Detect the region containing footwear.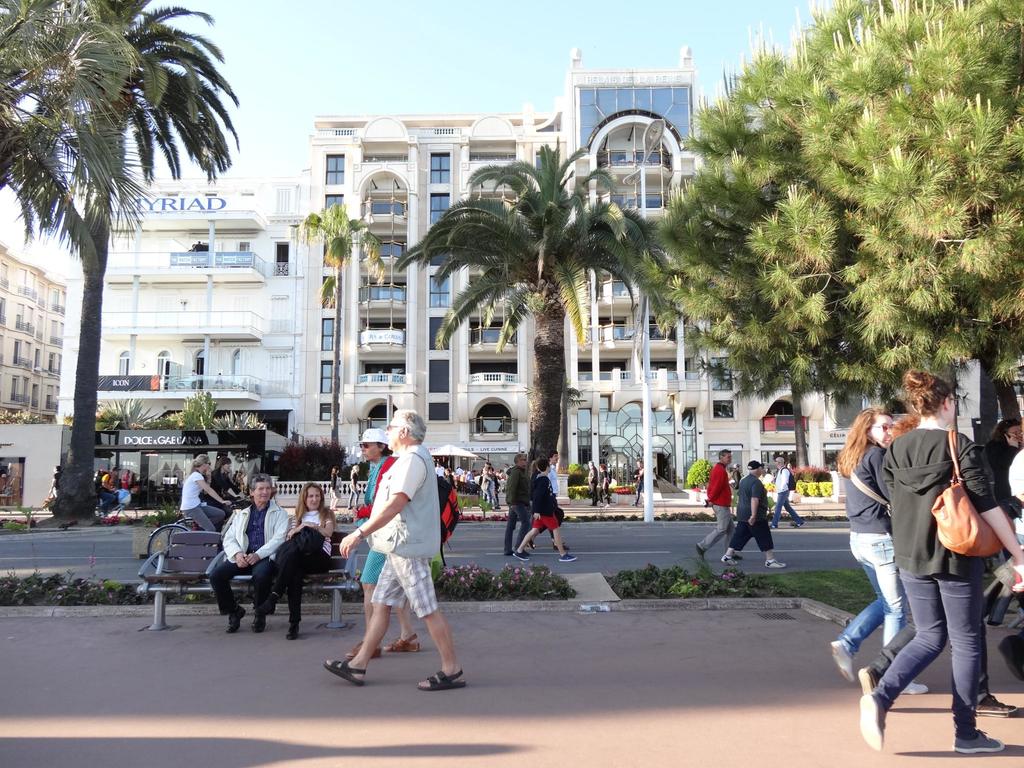
locate(763, 559, 787, 572).
